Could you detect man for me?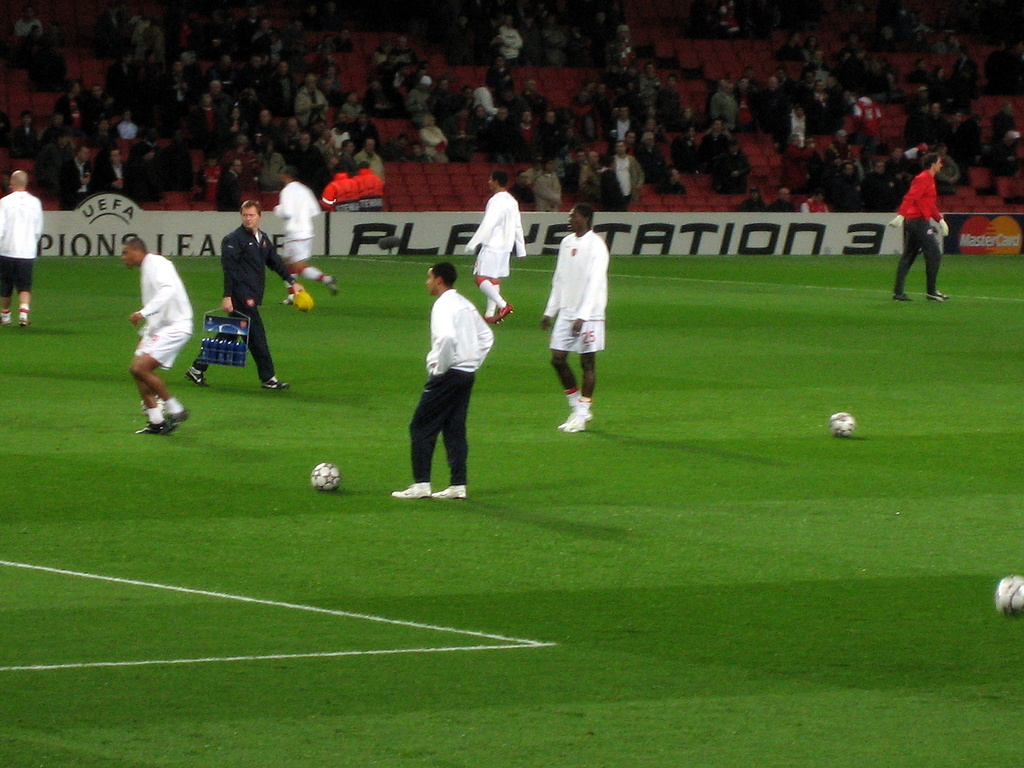
Detection result: [637, 61, 657, 97].
